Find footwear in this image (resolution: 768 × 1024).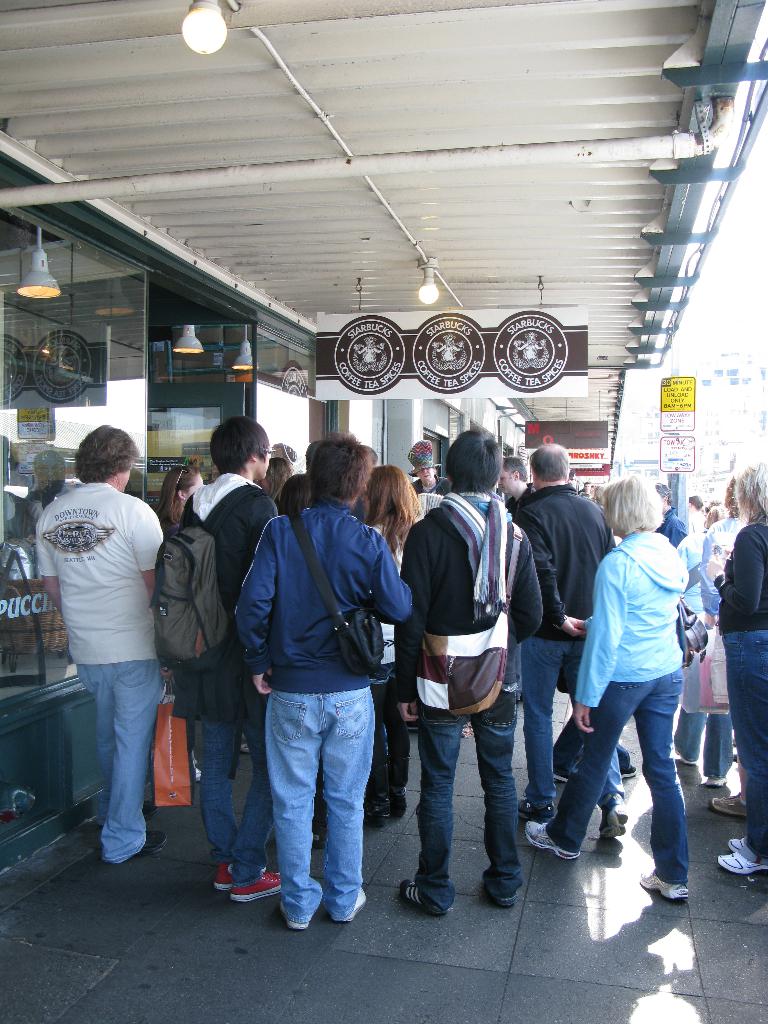
<box>385,788,410,827</box>.
